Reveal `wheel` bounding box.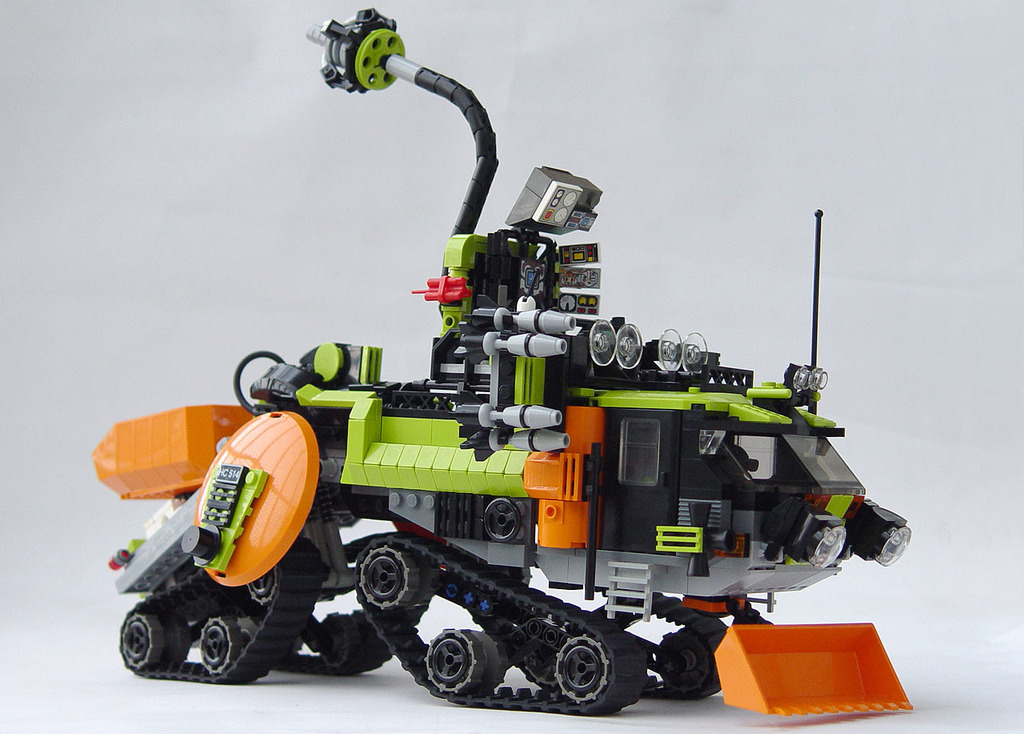
Revealed: bbox=[166, 617, 192, 667].
